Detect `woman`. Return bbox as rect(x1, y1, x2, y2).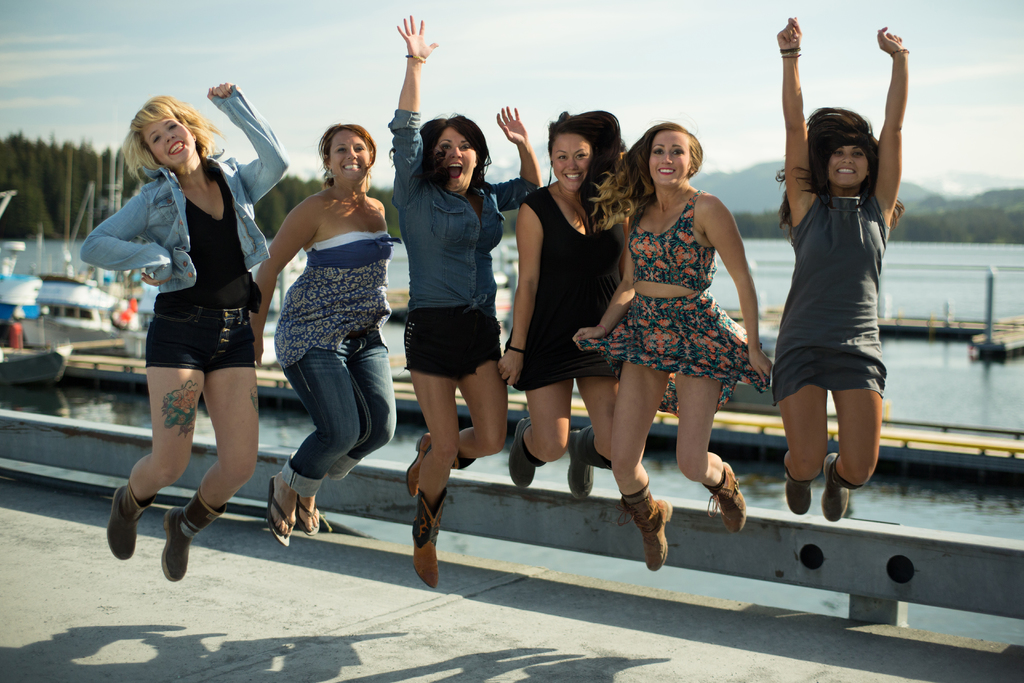
rect(573, 115, 773, 577).
